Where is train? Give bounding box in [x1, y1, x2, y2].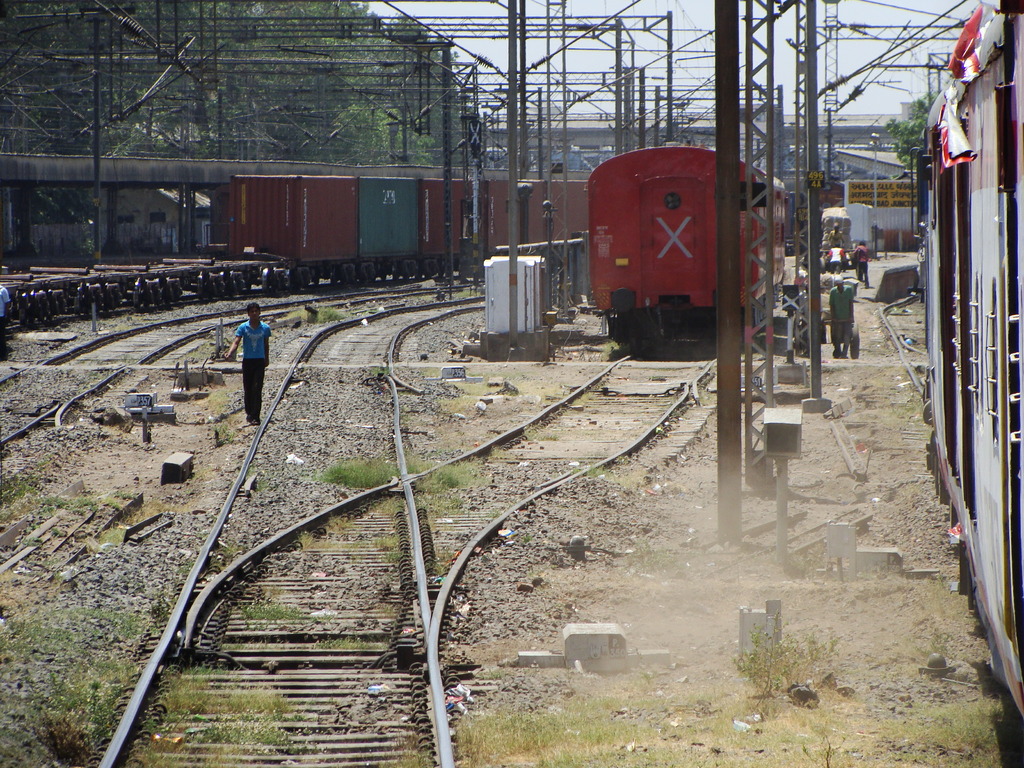
[0, 161, 589, 335].
